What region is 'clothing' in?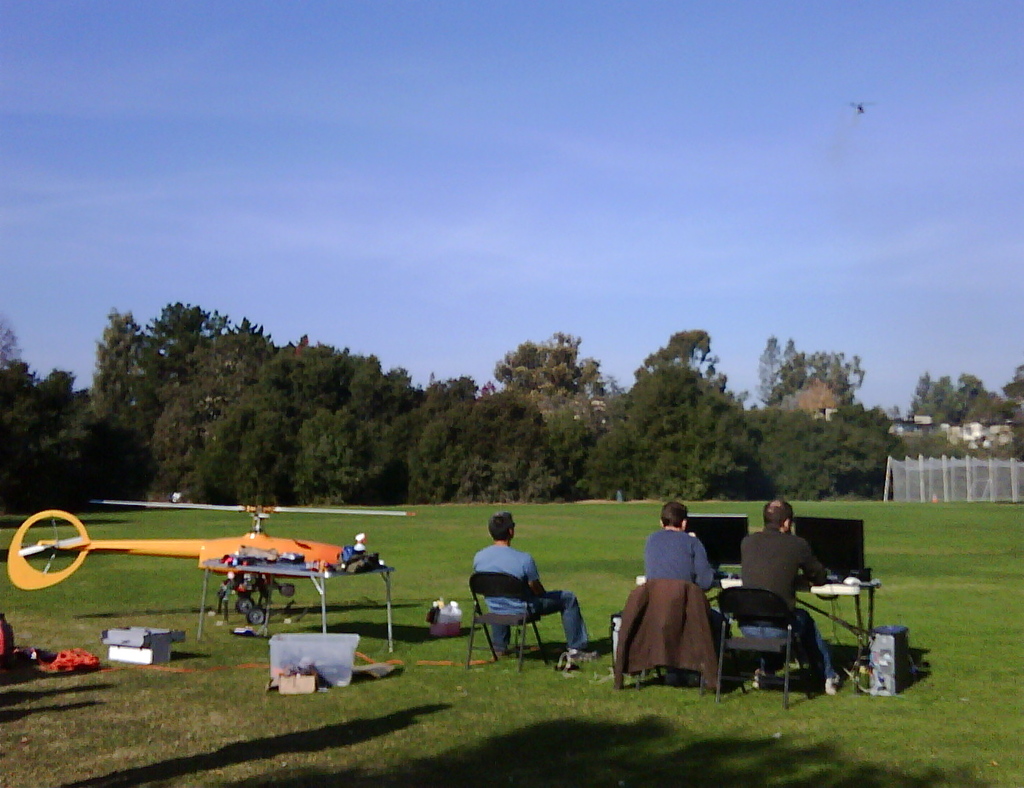
box(611, 578, 723, 688).
